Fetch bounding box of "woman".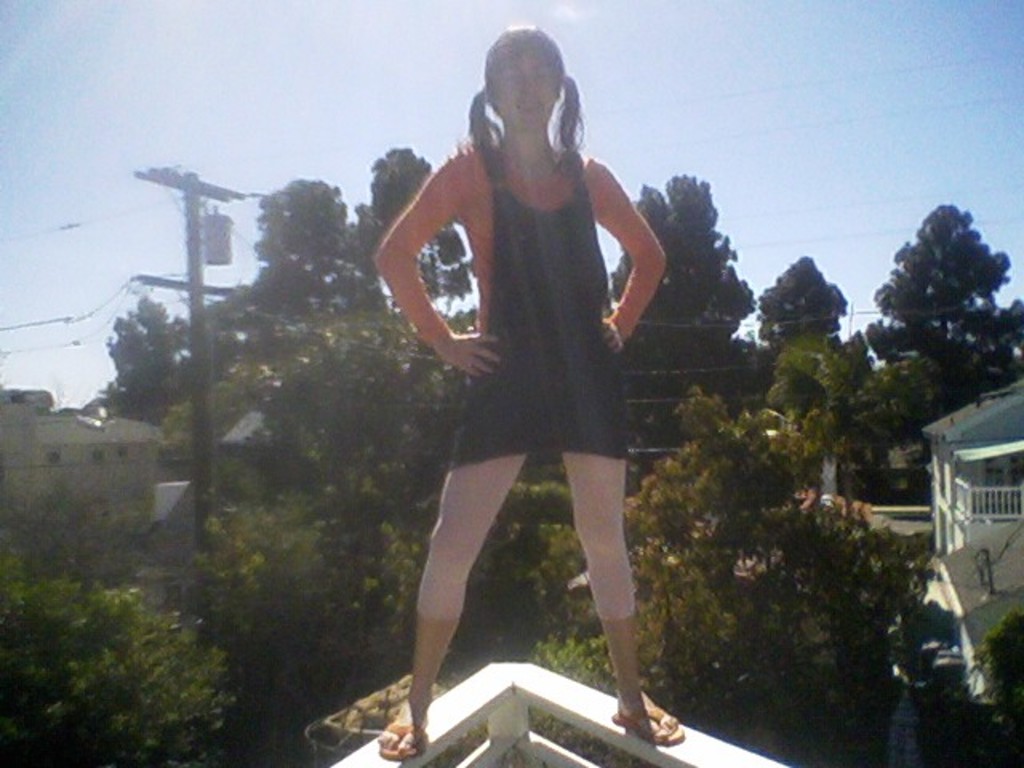
Bbox: (left=354, top=46, right=698, bottom=738).
